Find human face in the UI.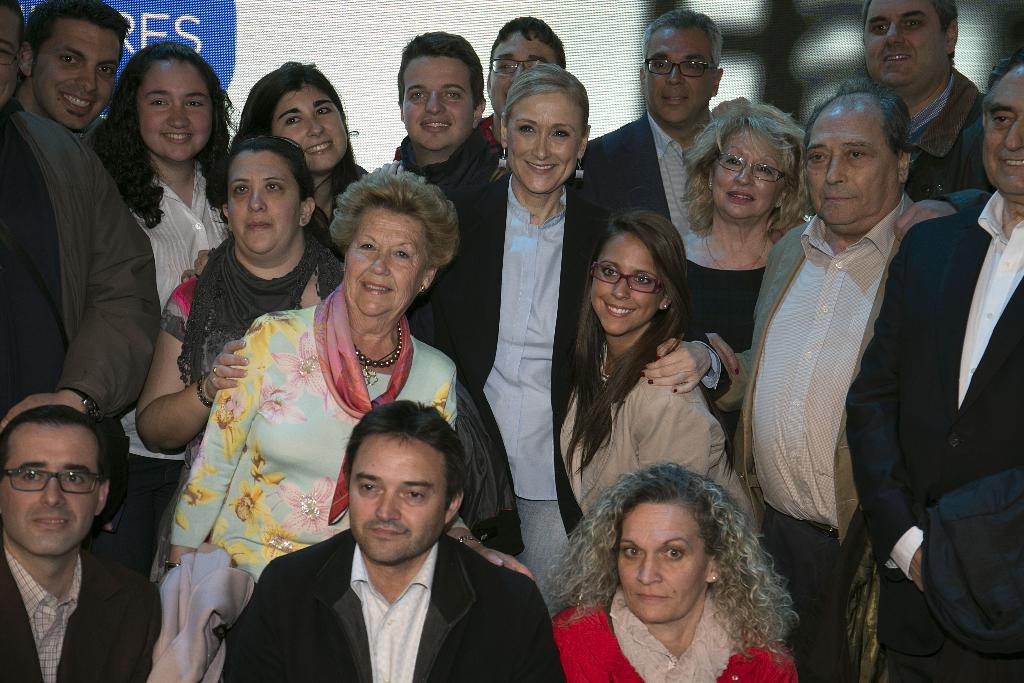
UI element at bbox=(139, 55, 213, 163).
